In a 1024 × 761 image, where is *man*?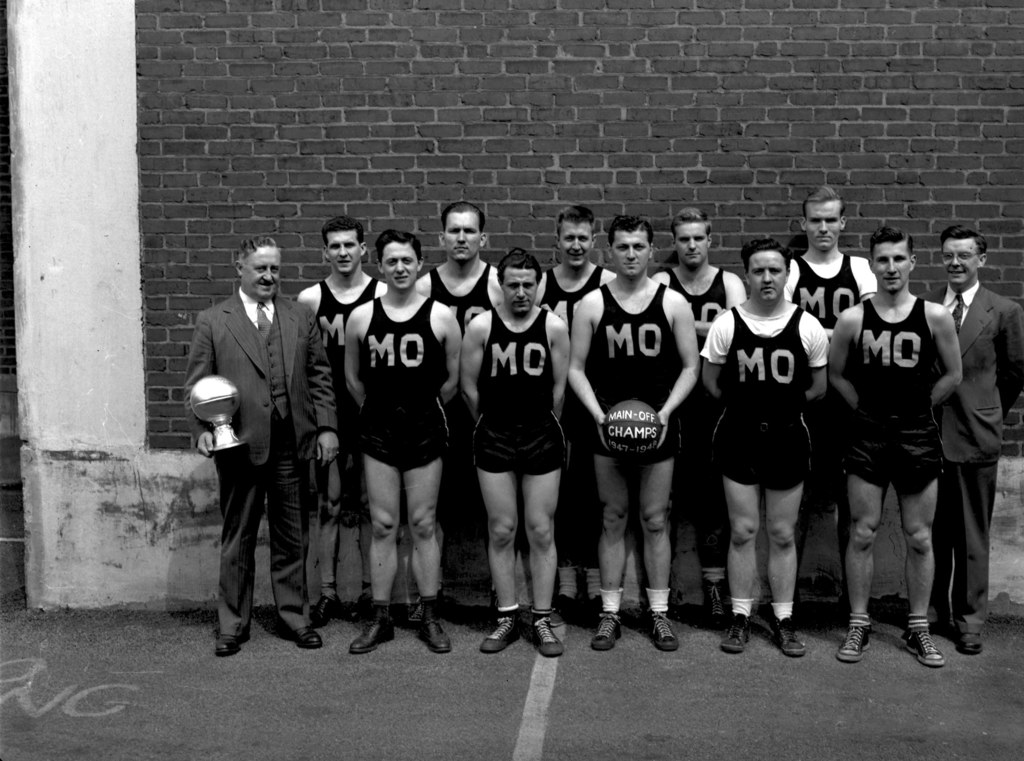
(826, 224, 964, 666).
